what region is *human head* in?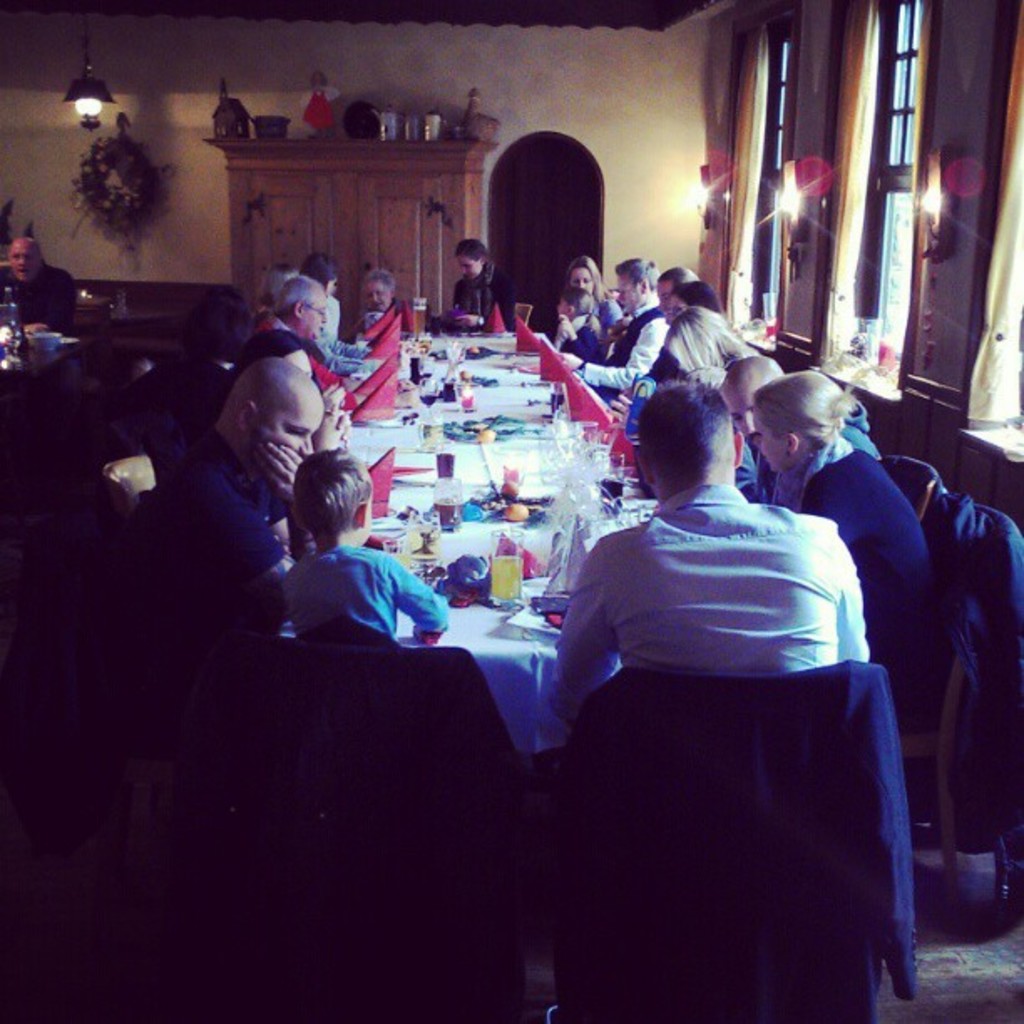
crop(664, 305, 738, 380).
